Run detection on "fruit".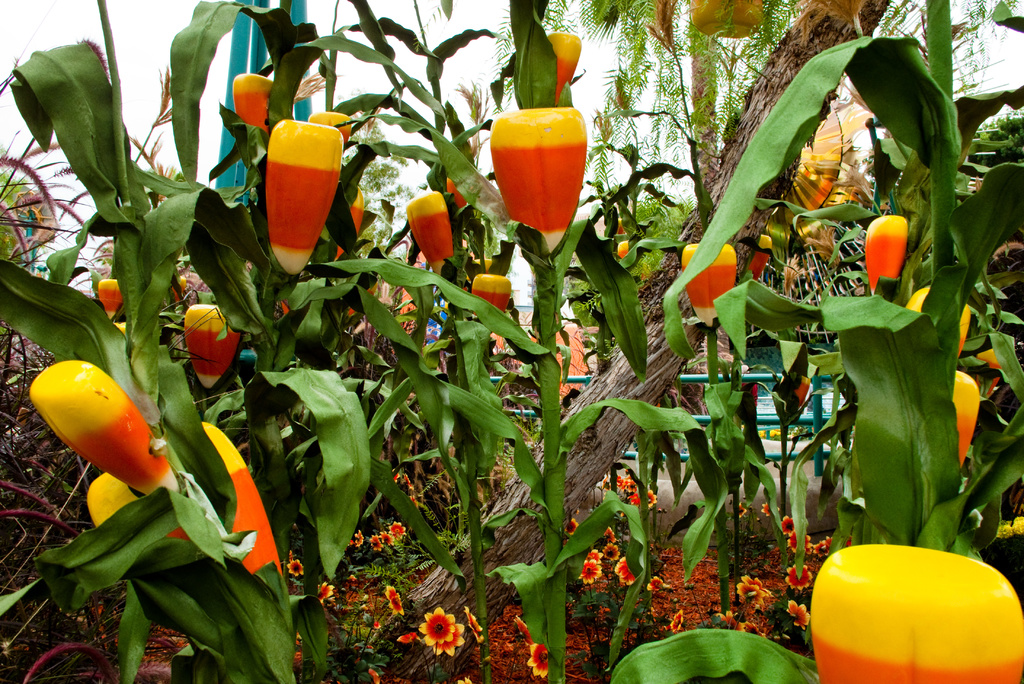
Result: bbox=(472, 273, 507, 320).
